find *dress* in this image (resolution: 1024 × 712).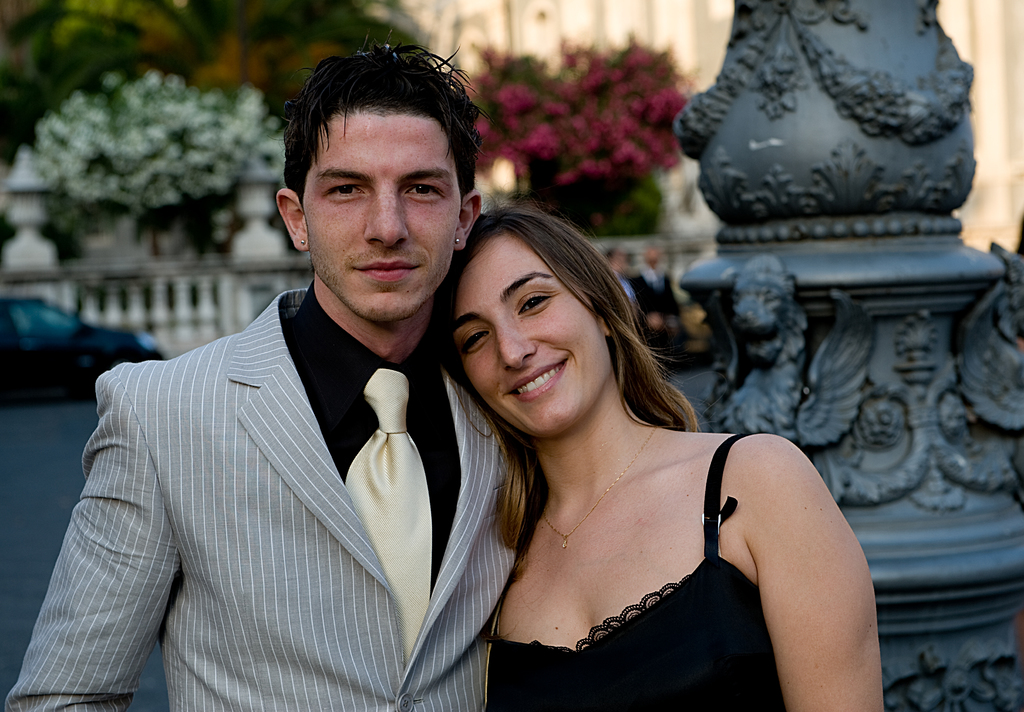
BBox(488, 432, 788, 711).
